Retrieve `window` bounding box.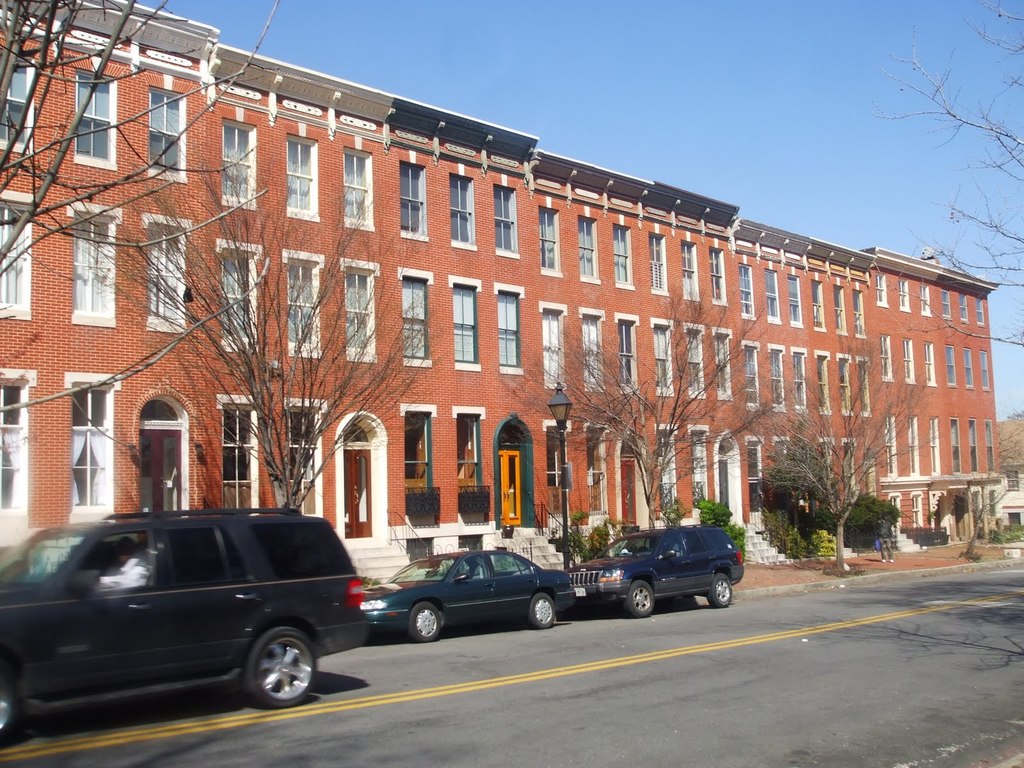
Bounding box: (left=0, top=202, right=28, bottom=310).
